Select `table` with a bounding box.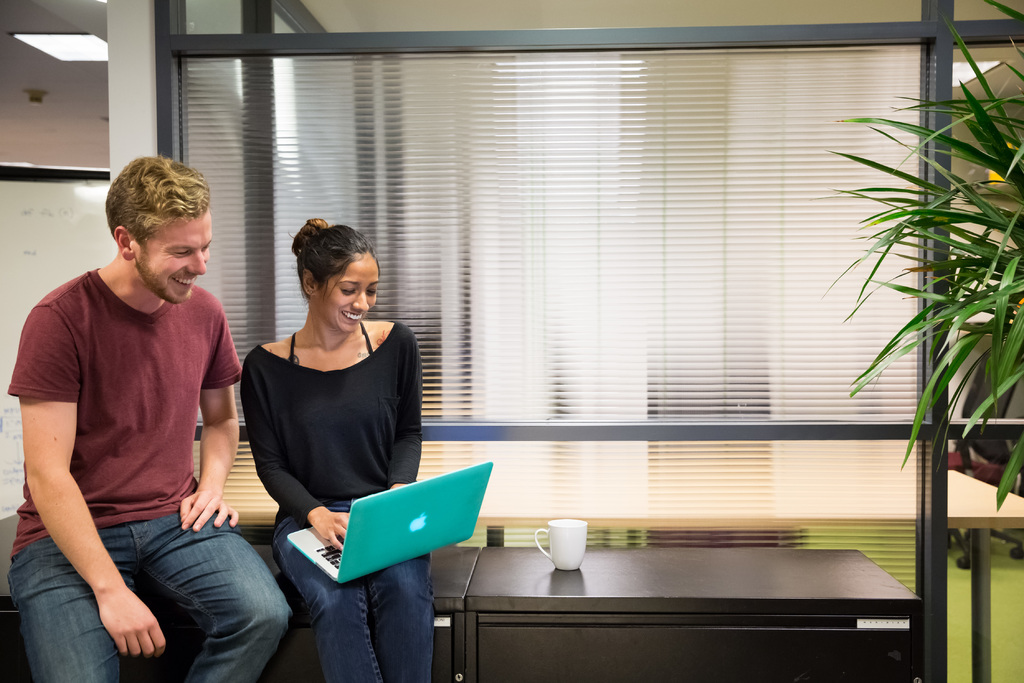
bbox=(0, 541, 483, 682).
